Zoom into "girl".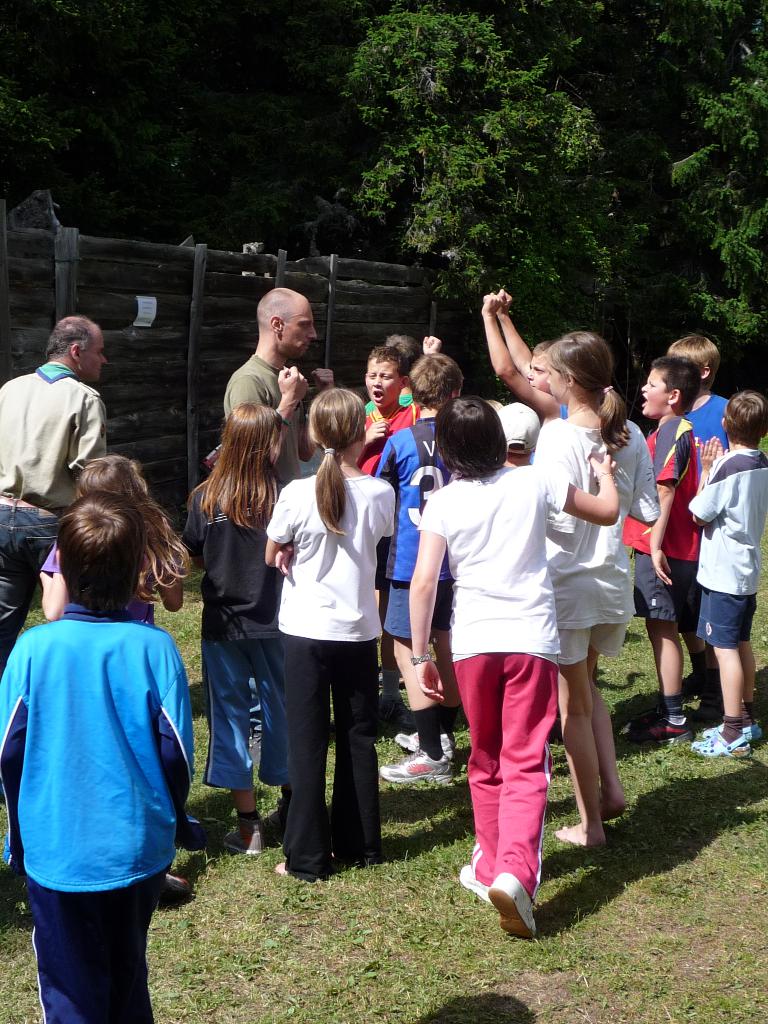
Zoom target: region(524, 313, 654, 855).
